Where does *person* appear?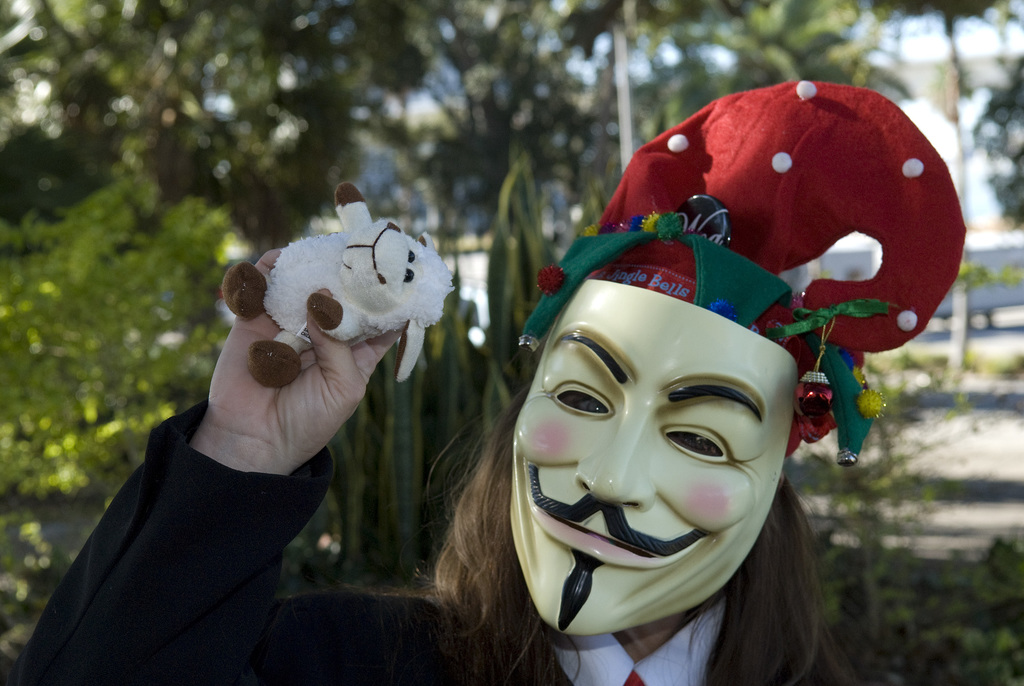
Appears at locate(3, 78, 965, 685).
